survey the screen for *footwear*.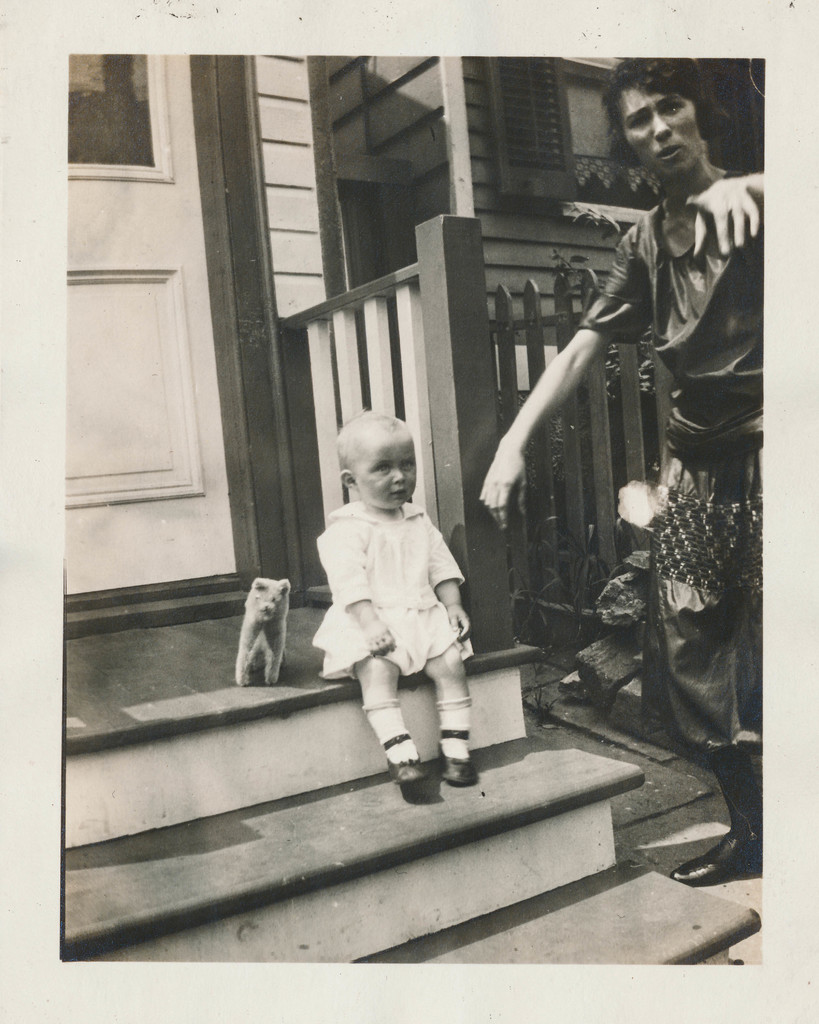
Survey found: left=434, top=721, right=477, bottom=784.
